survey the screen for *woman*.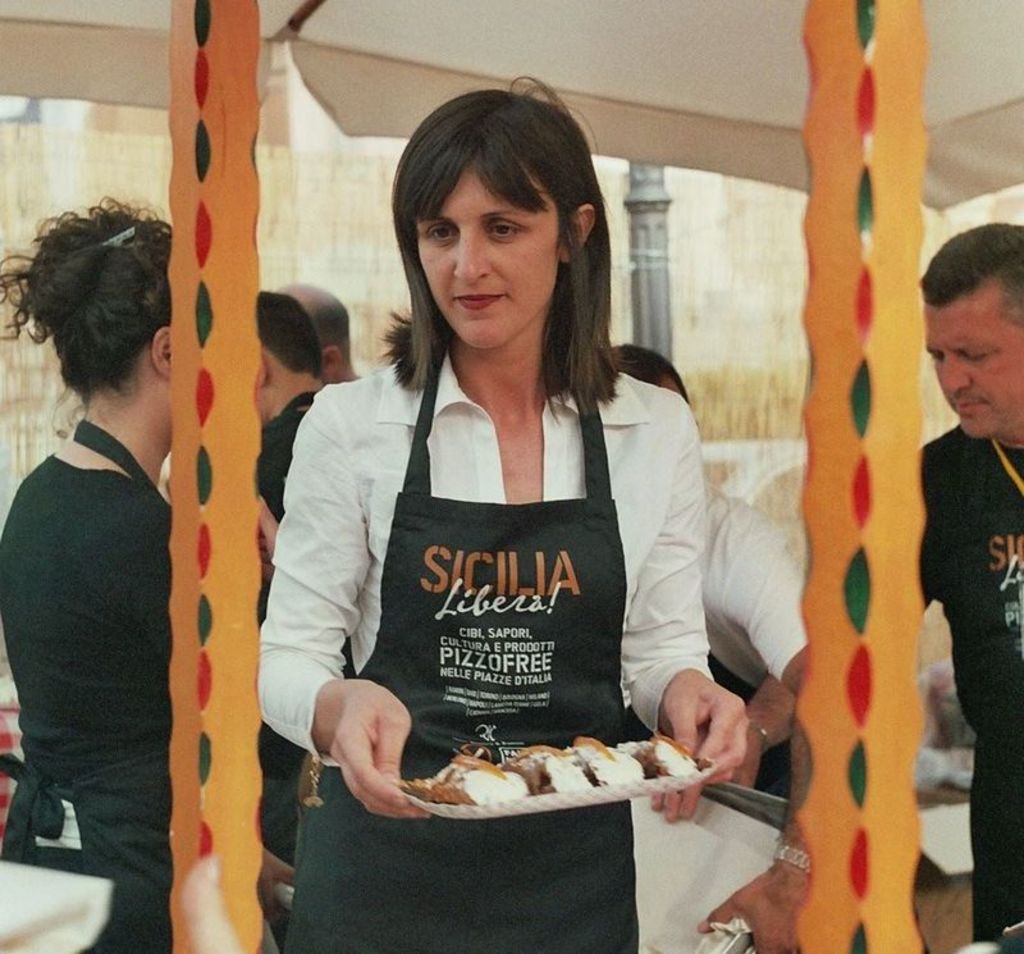
Survey found: x1=262 y1=101 x2=754 y2=877.
